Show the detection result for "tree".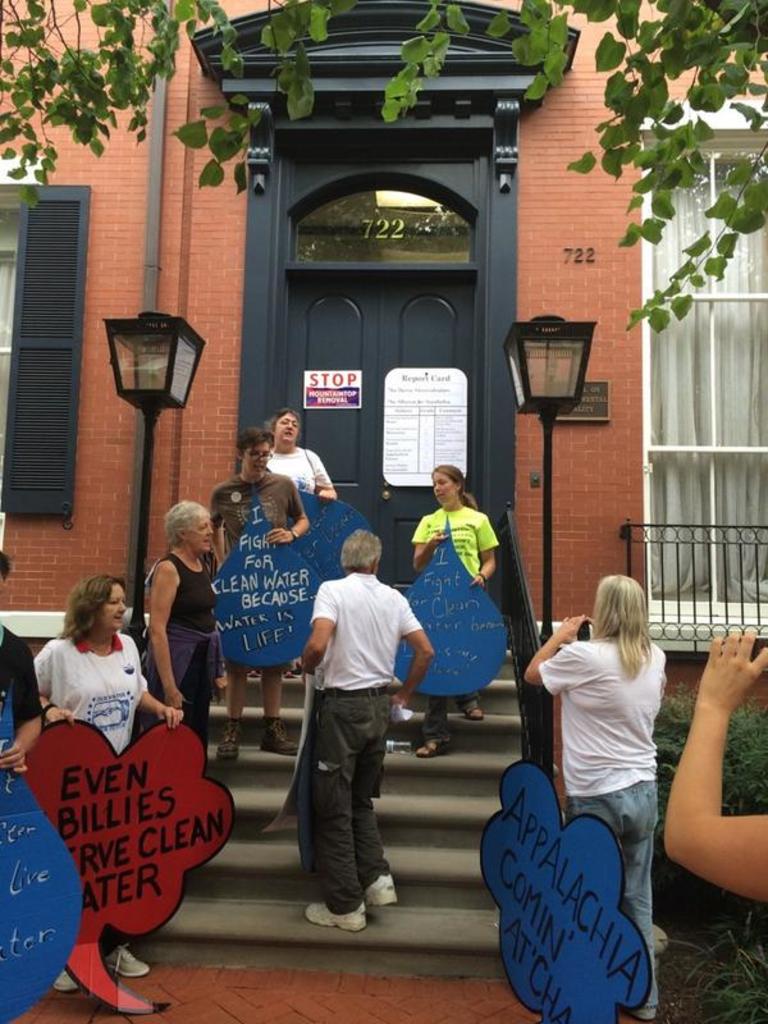
select_region(0, 0, 767, 333).
